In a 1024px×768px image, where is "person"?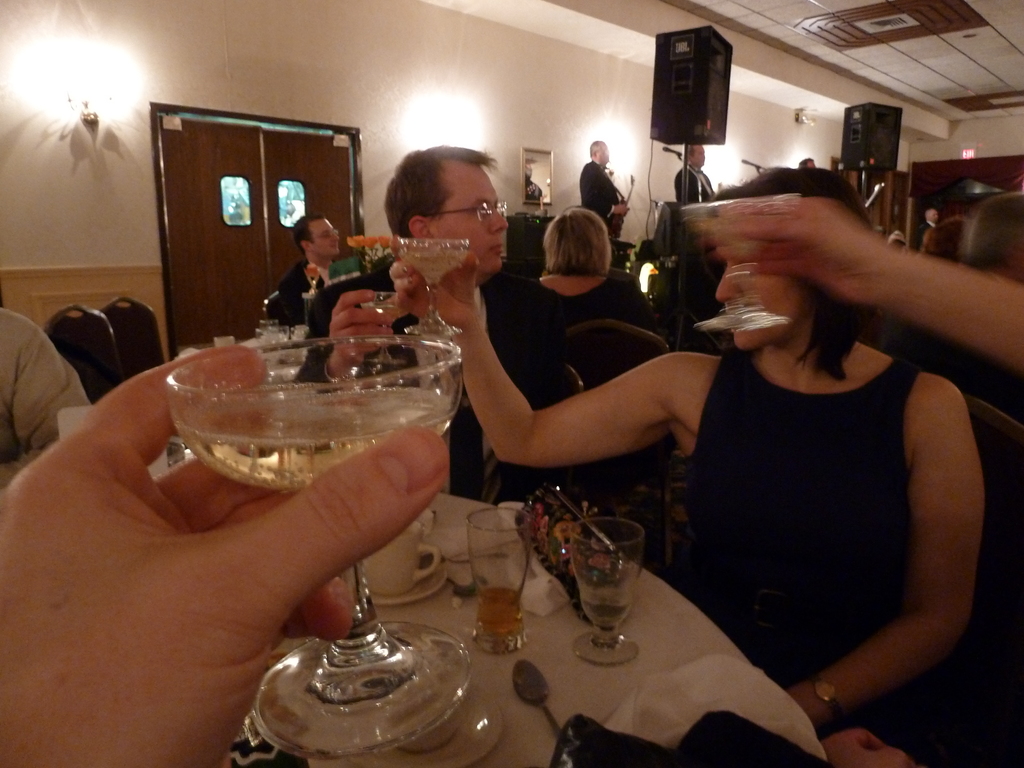
crop(0, 301, 95, 468).
